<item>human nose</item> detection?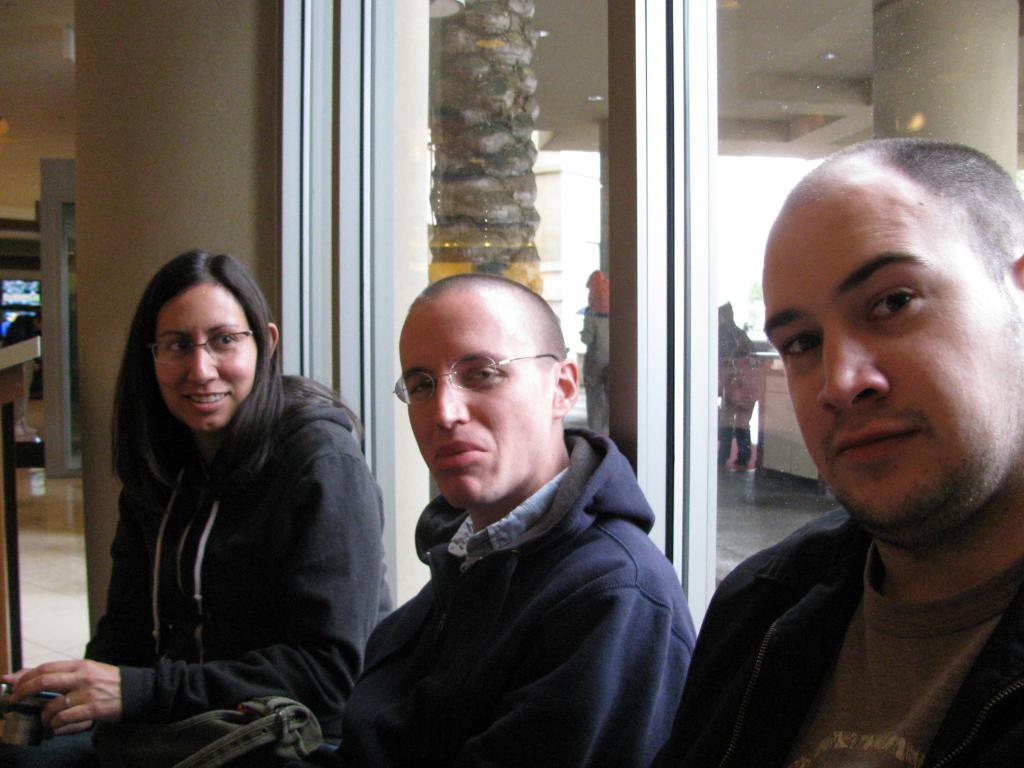
pyautogui.locateOnScreen(813, 323, 890, 412)
